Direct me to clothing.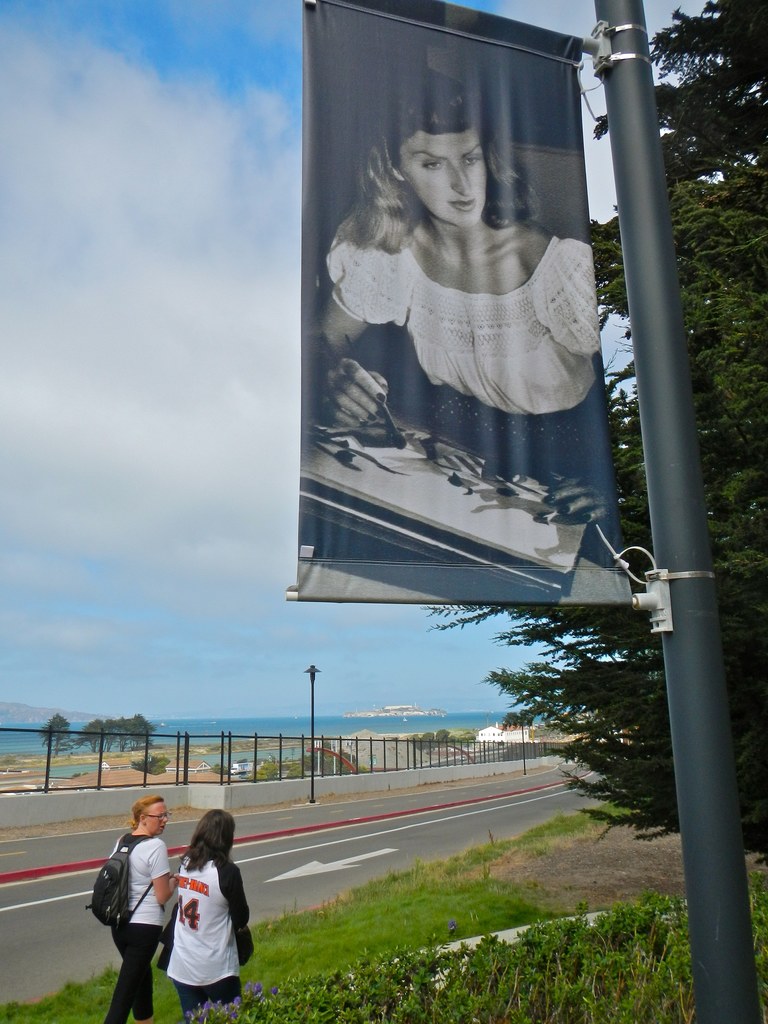
Direction: [x1=158, y1=850, x2=253, y2=1011].
